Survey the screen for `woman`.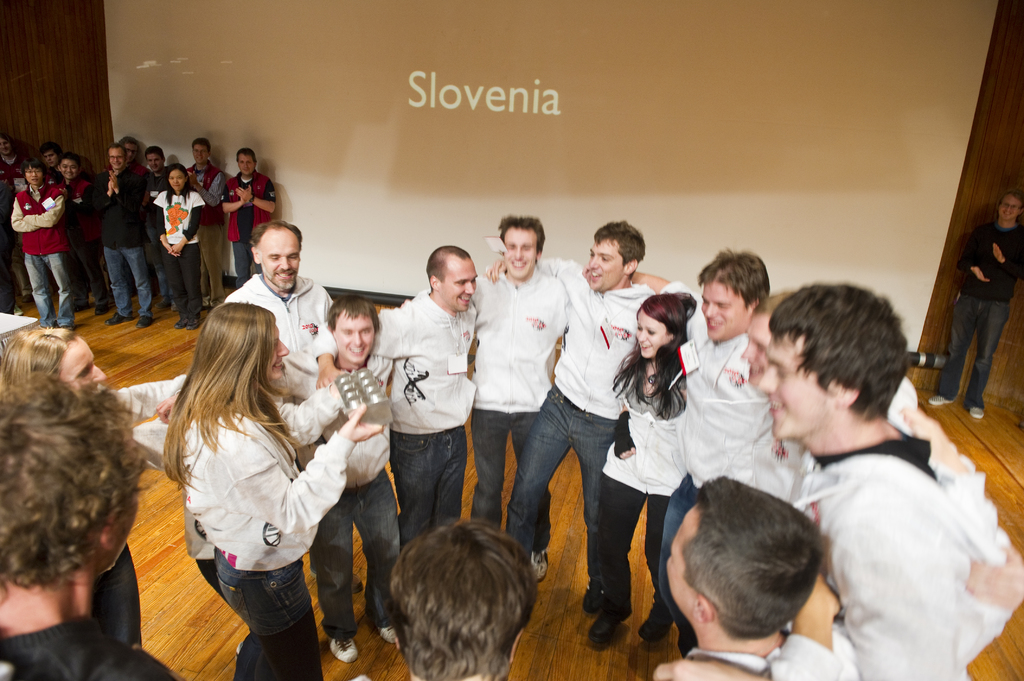
Survey found: 144:273:353:672.
